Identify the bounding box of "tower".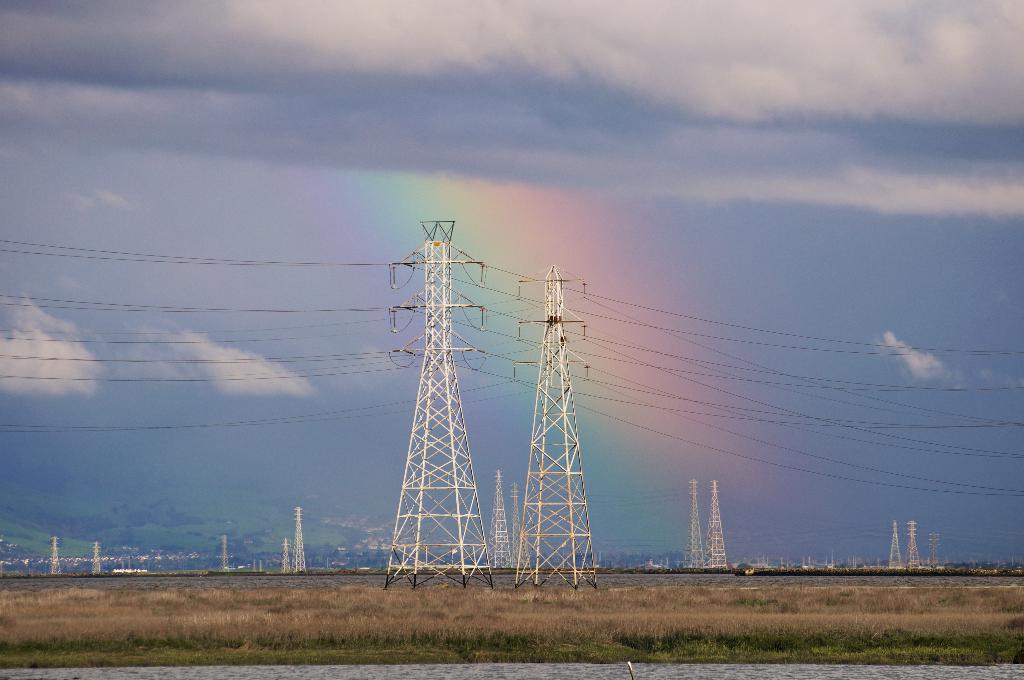
<box>385,218,492,589</box>.
